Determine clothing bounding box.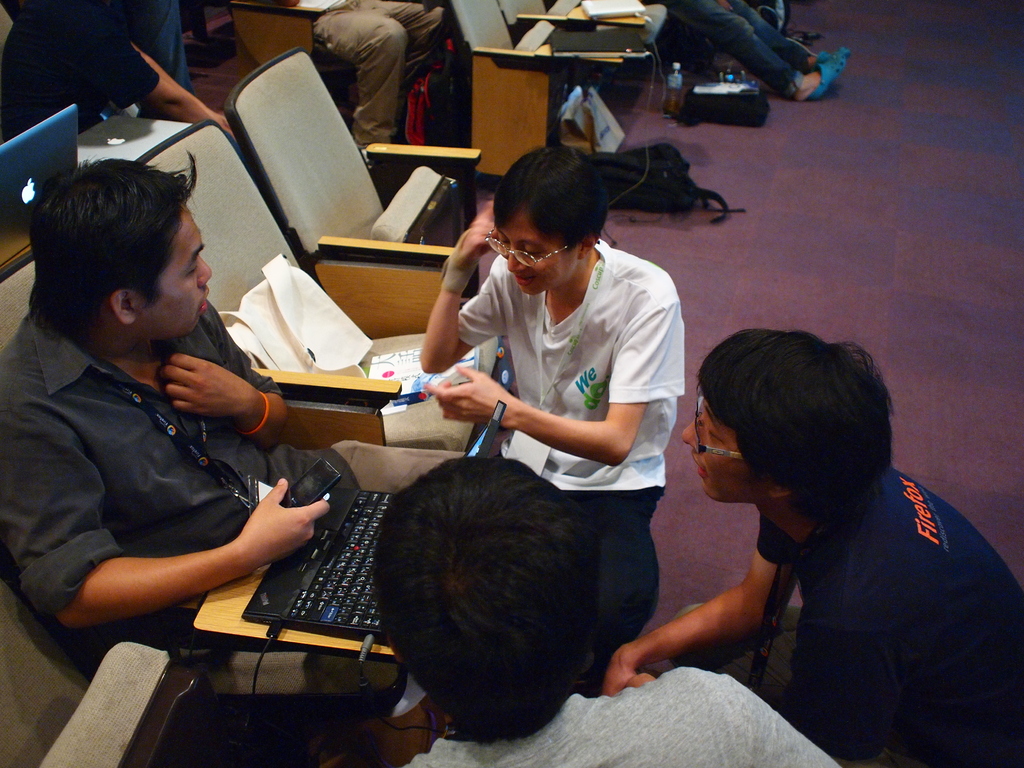
Determined: detection(457, 239, 687, 495).
